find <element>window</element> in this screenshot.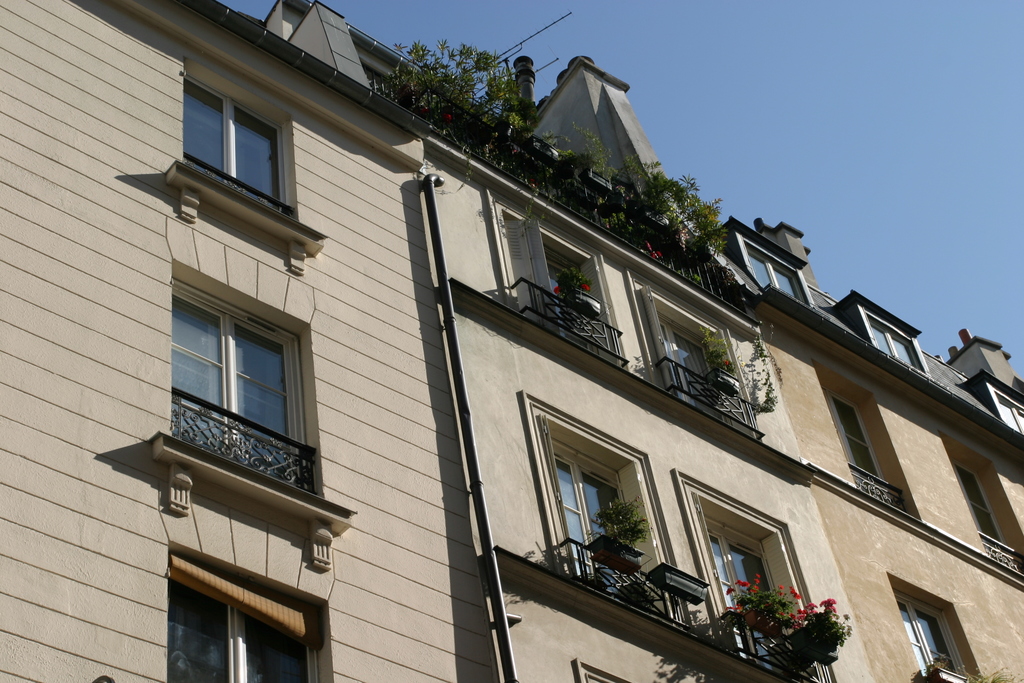
The bounding box for <element>window</element> is crop(849, 300, 939, 383).
